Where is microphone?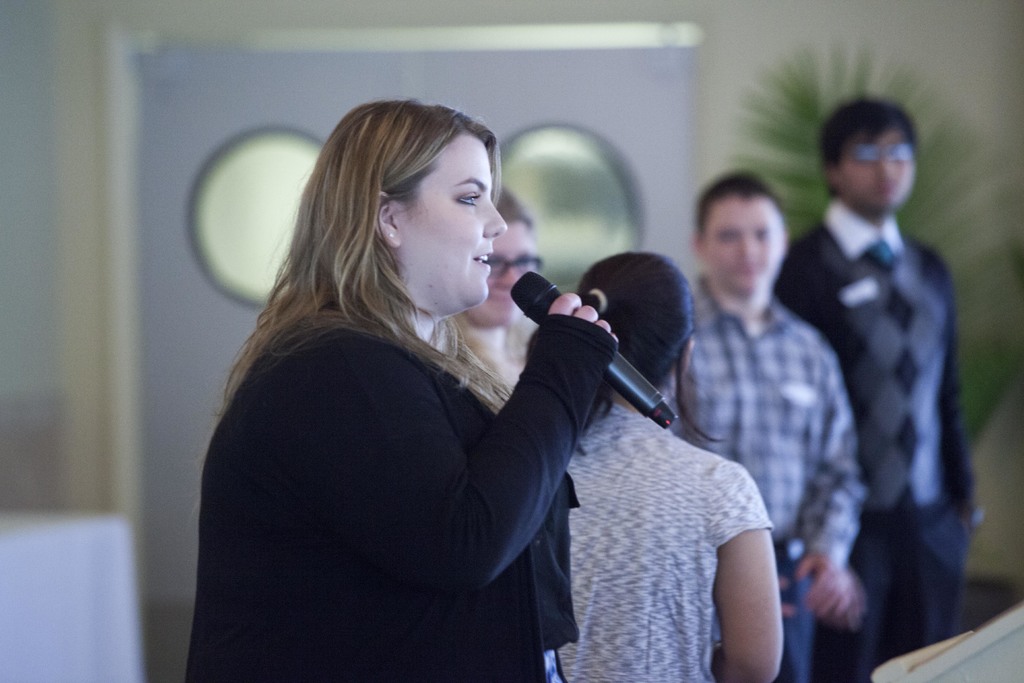
<bbox>508, 266, 684, 441</bbox>.
